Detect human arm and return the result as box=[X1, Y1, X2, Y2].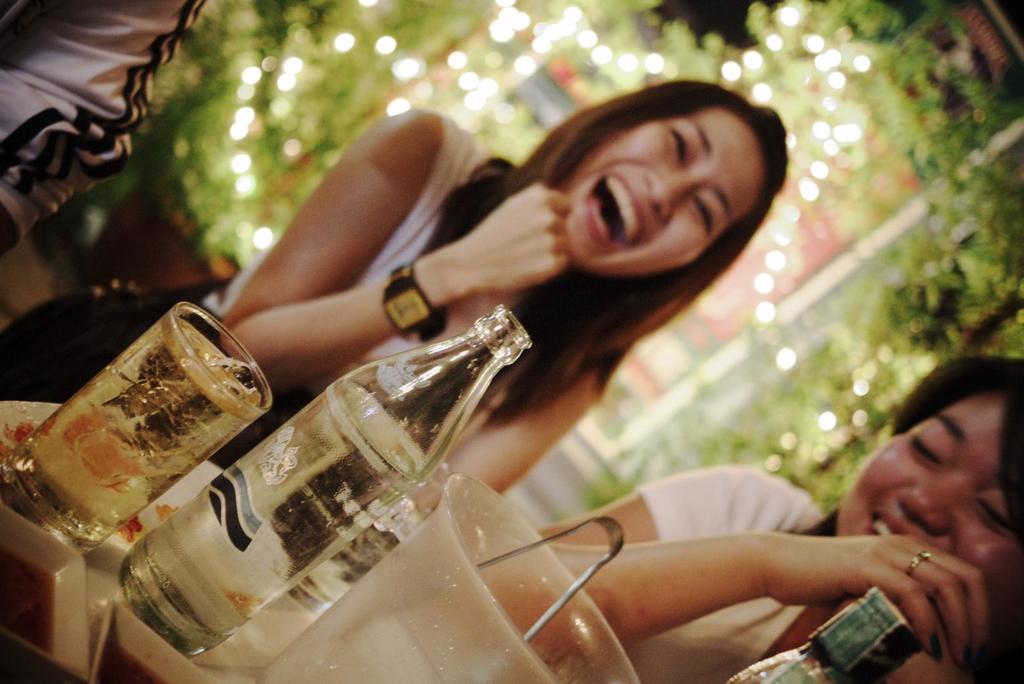
box=[416, 362, 609, 516].
